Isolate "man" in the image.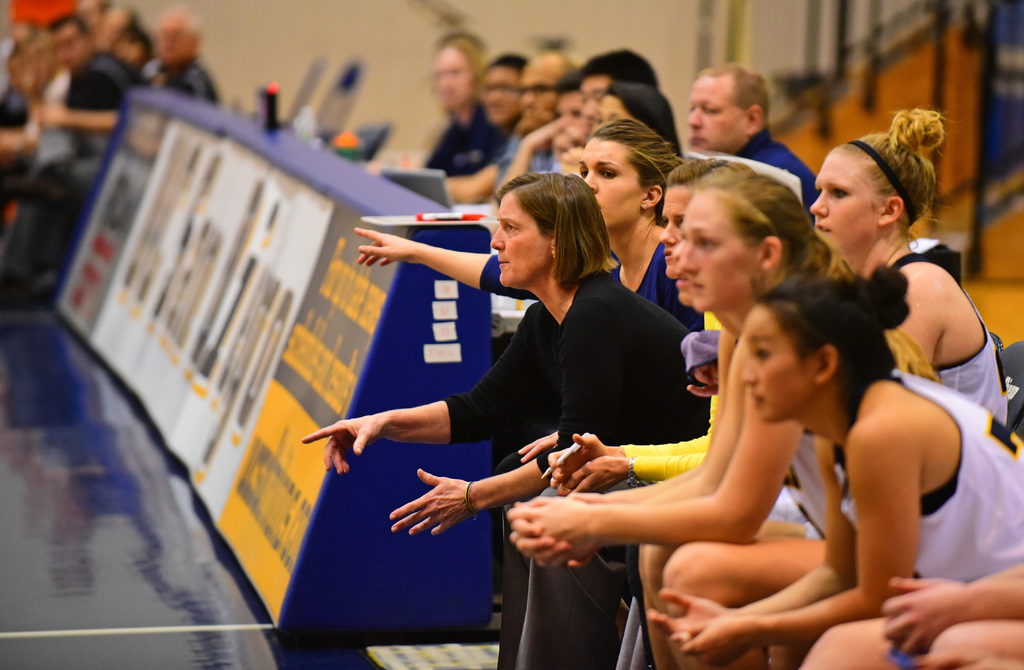
Isolated region: box=[0, 8, 222, 285].
